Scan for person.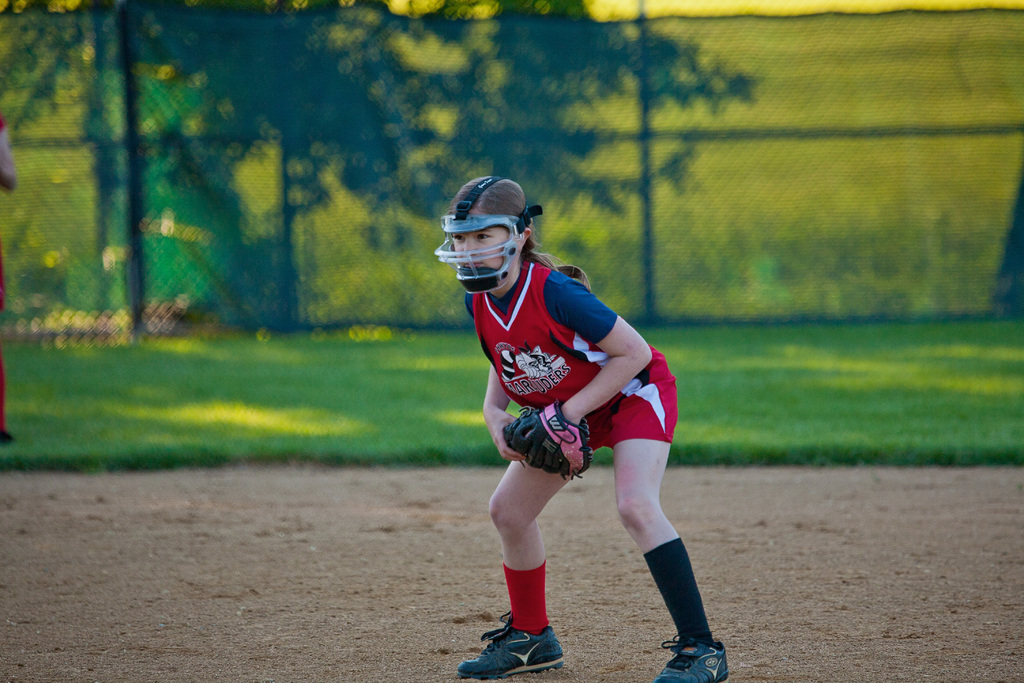
Scan result: pyautogui.locateOnScreen(434, 177, 728, 682).
